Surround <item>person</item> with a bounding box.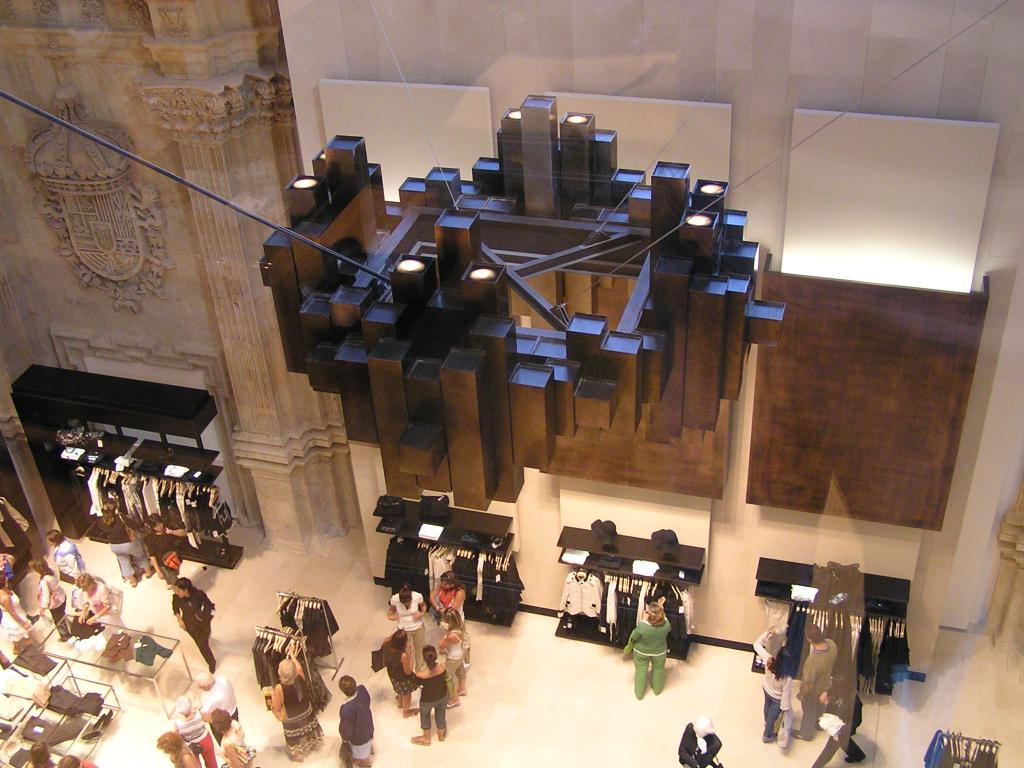
438, 598, 470, 705.
